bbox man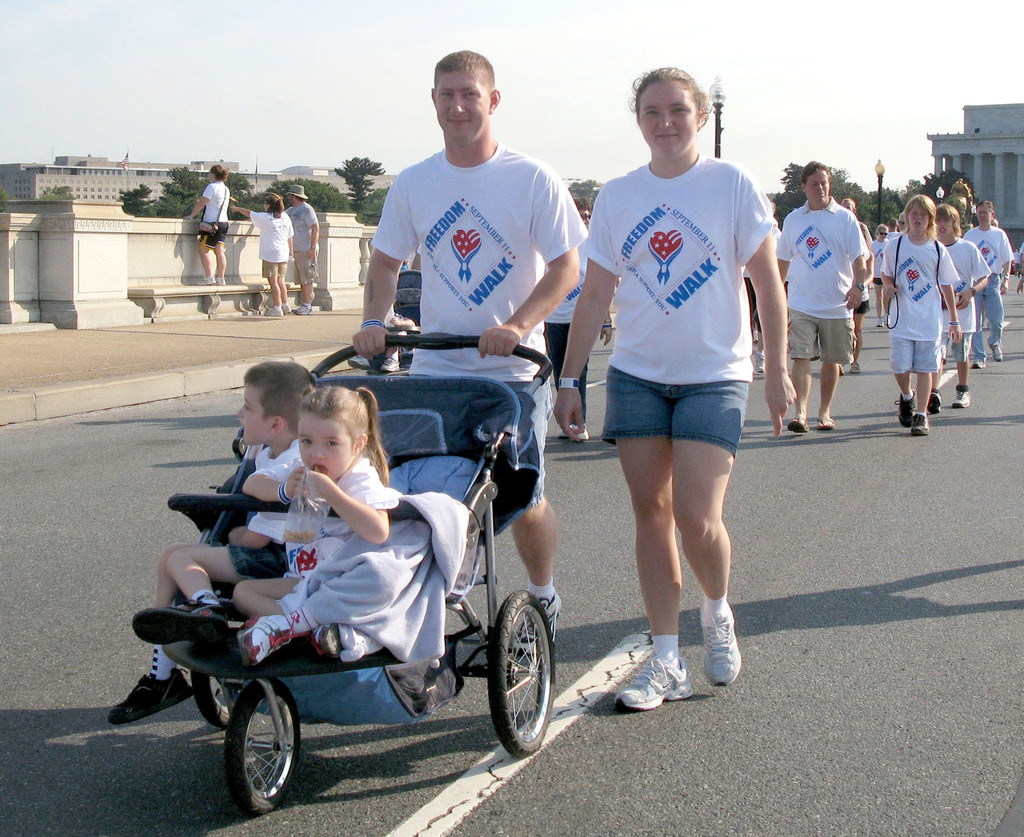
[left=968, top=189, right=998, bottom=372]
